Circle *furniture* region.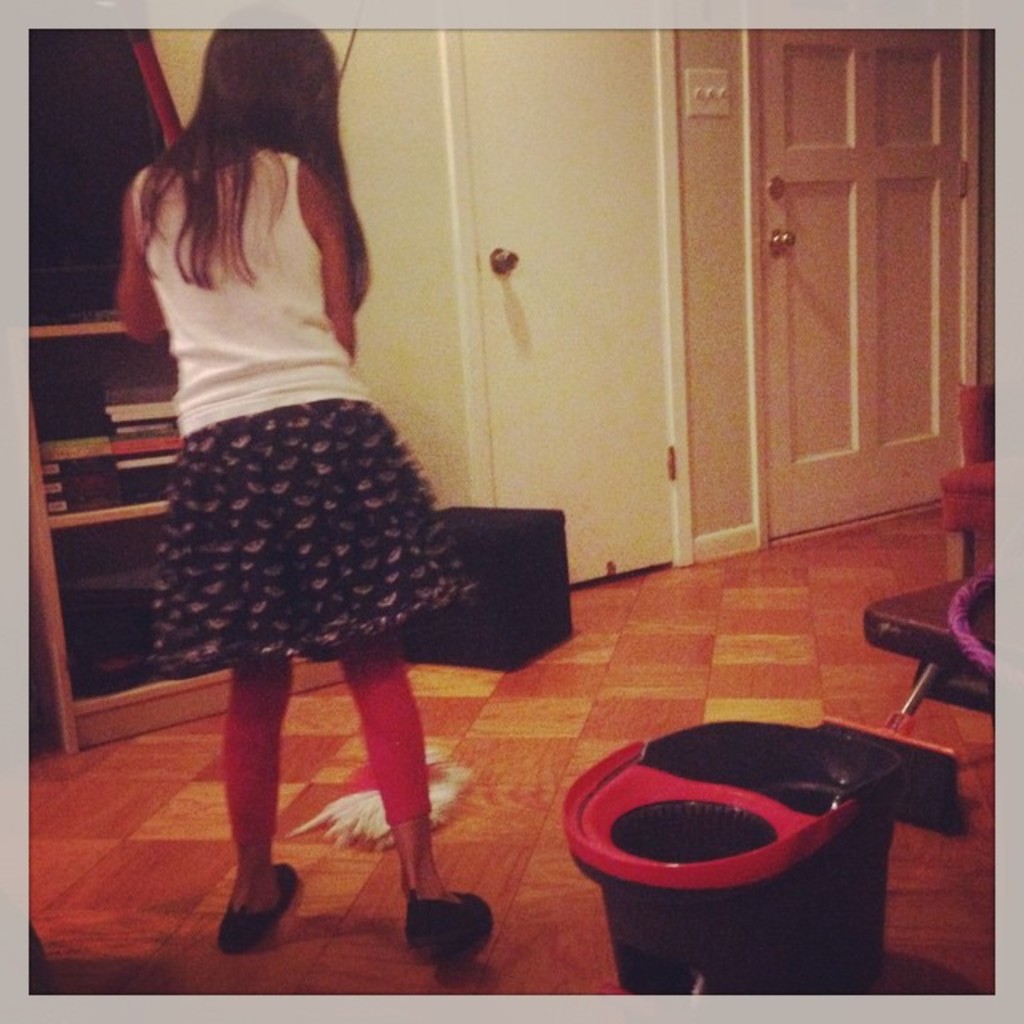
Region: 27:306:346:749.
